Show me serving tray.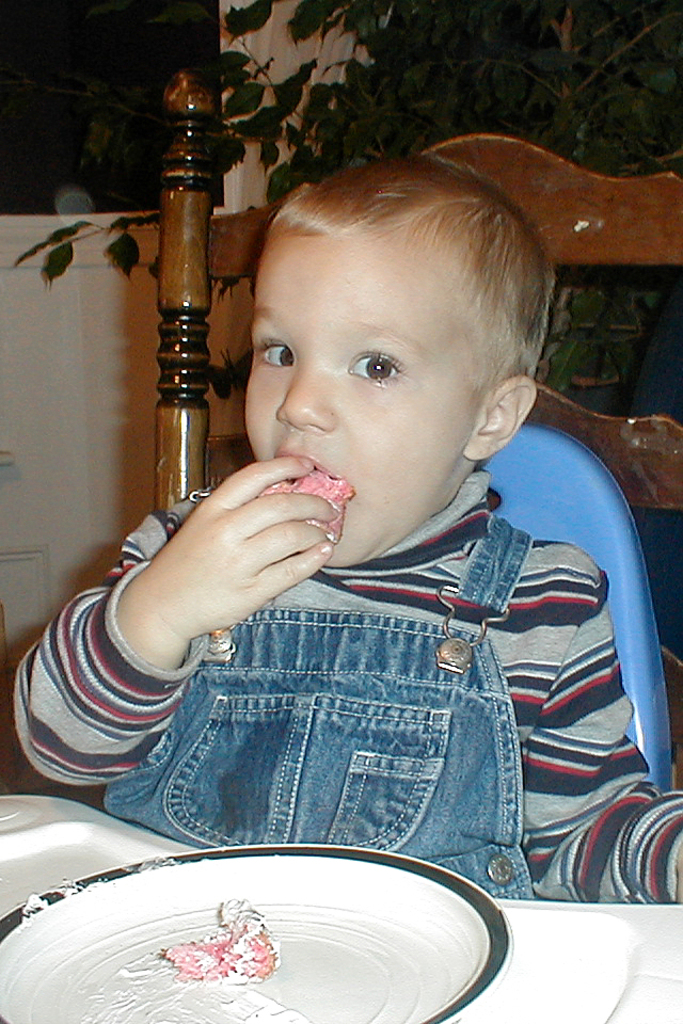
serving tray is here: <bbox>0, 842, 512, 1022</bbox>.
